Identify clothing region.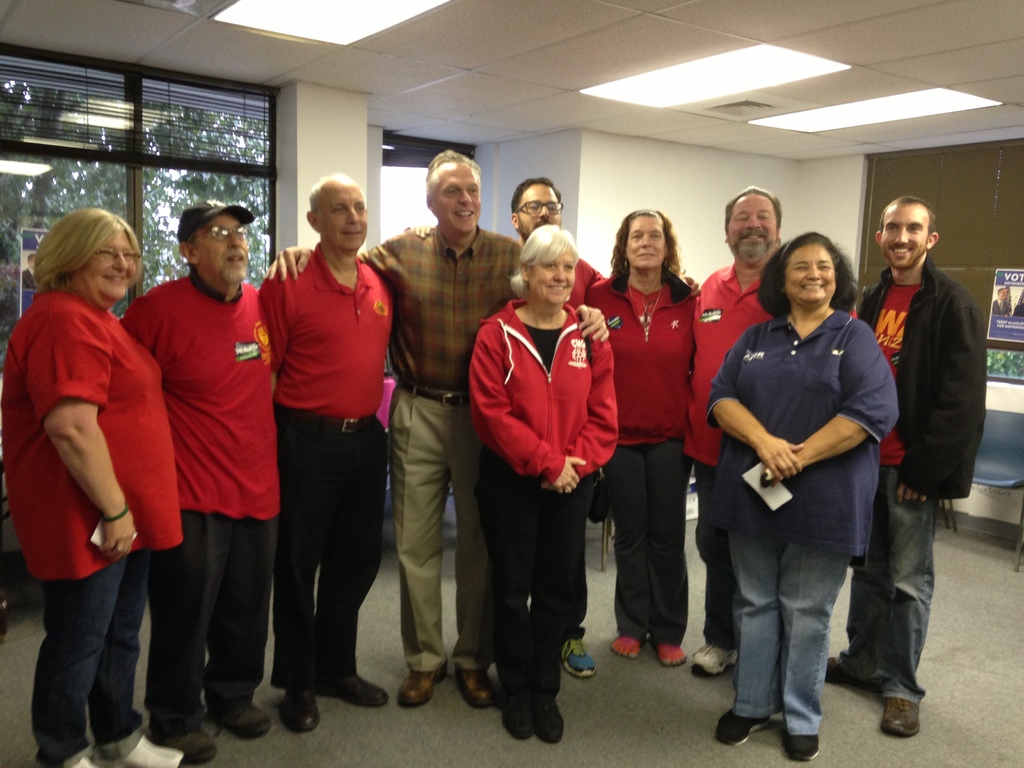
Region: region(255, 410, 374, 685).
